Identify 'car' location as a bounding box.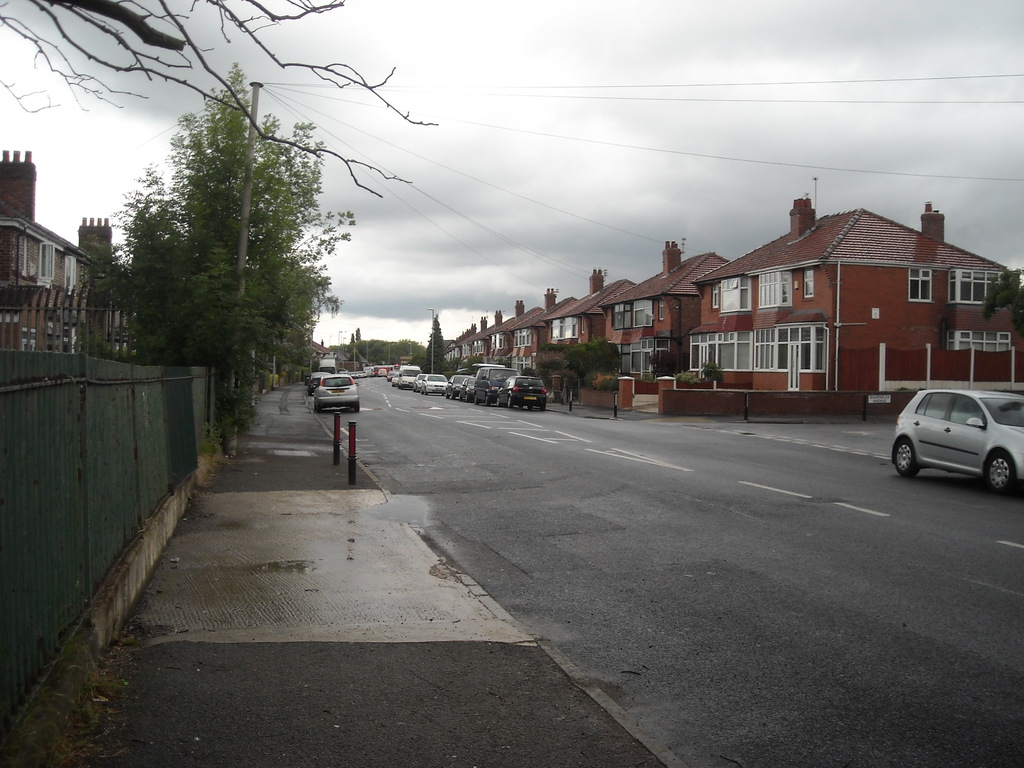
[442, 368, 483, 403].
